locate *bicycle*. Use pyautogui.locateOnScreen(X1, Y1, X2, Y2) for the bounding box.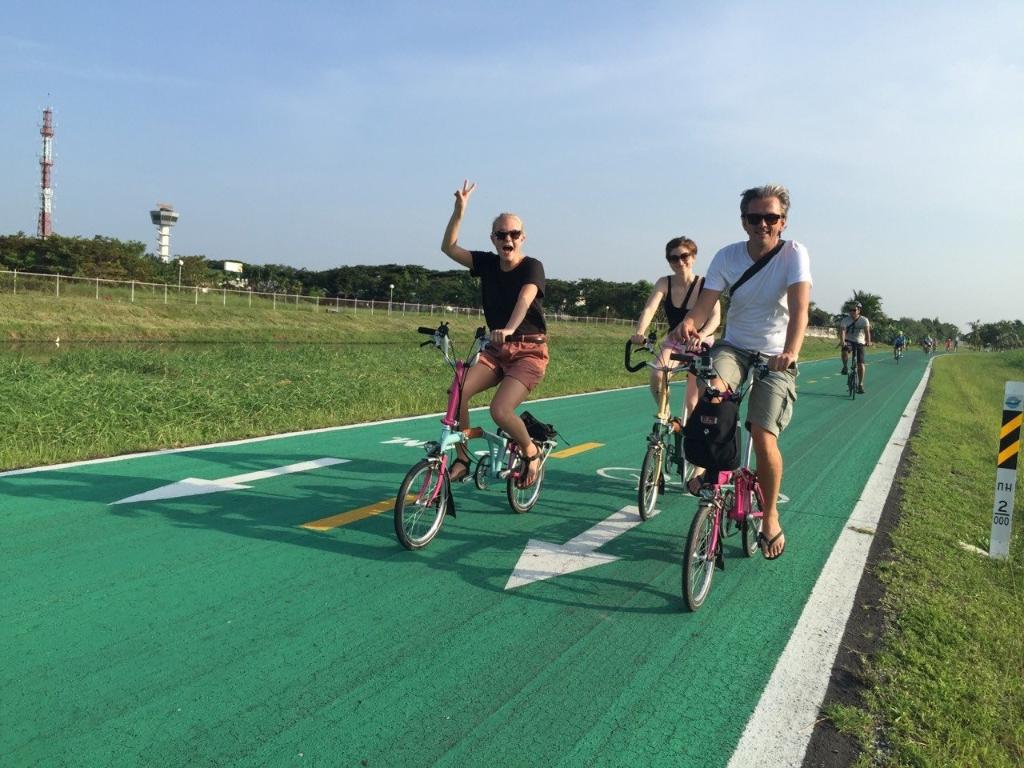
pyautogui.locateOnScreen(622, 333, 712, 521).
